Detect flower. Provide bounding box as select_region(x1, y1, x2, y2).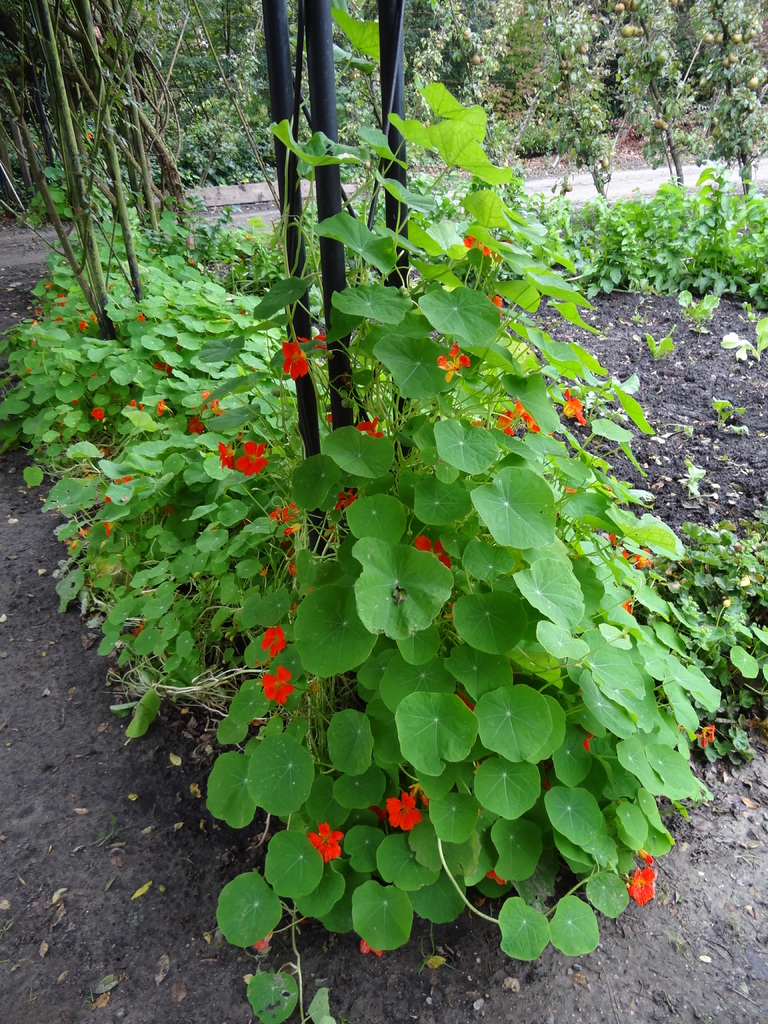
select_region(408, 531, 452, 569).
